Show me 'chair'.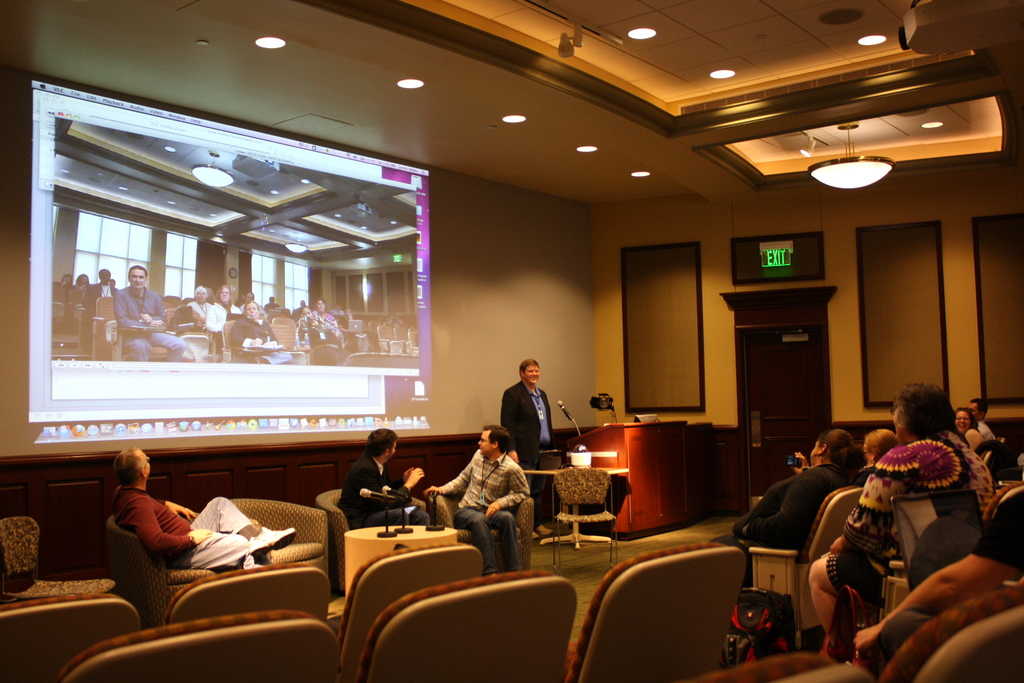
'chair' is here: left=547, top=462, right=616, bottom=568.
